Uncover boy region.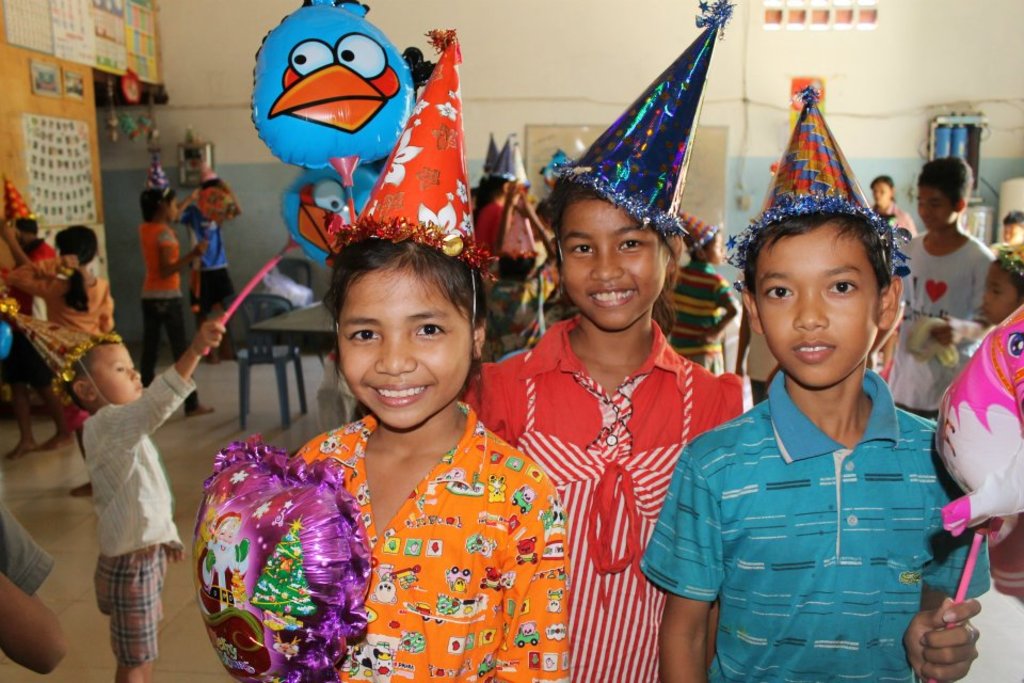
Uncovered: box=[662, 209, 742, 369].
